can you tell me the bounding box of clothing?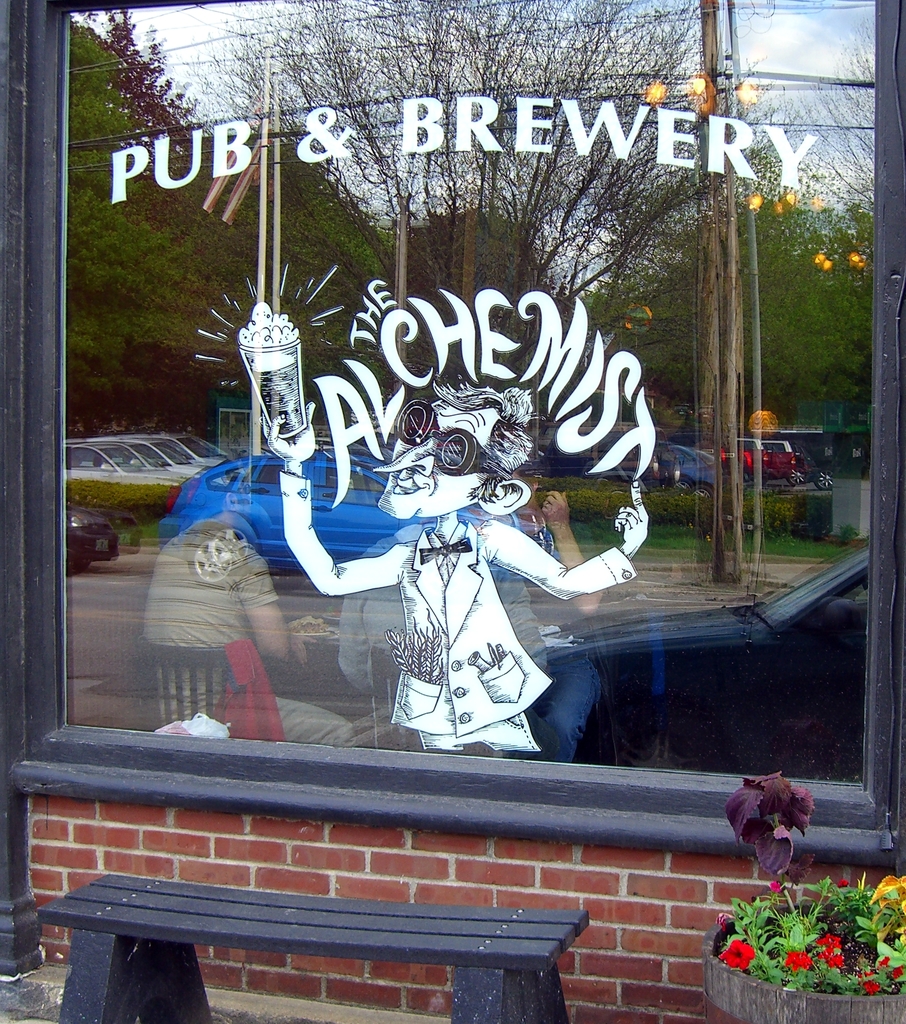
(left=137, top=515, right=359, bottom=740).
